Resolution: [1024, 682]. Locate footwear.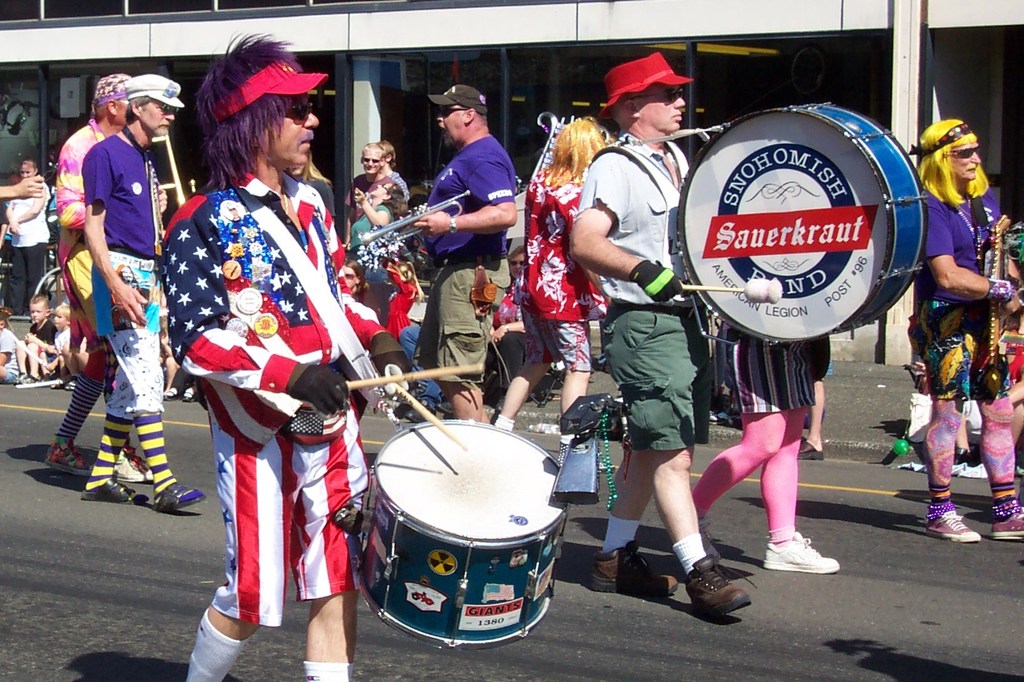
[669, 516, 718, 560].
